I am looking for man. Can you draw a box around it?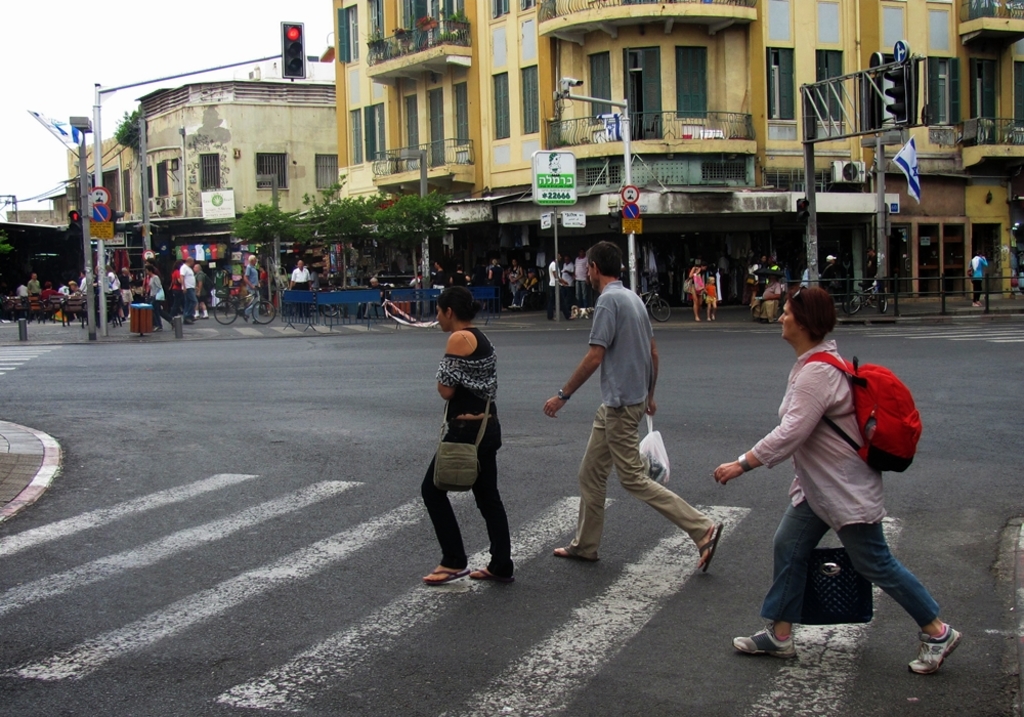
Sure, the bounding box is 547:250:570:317.
